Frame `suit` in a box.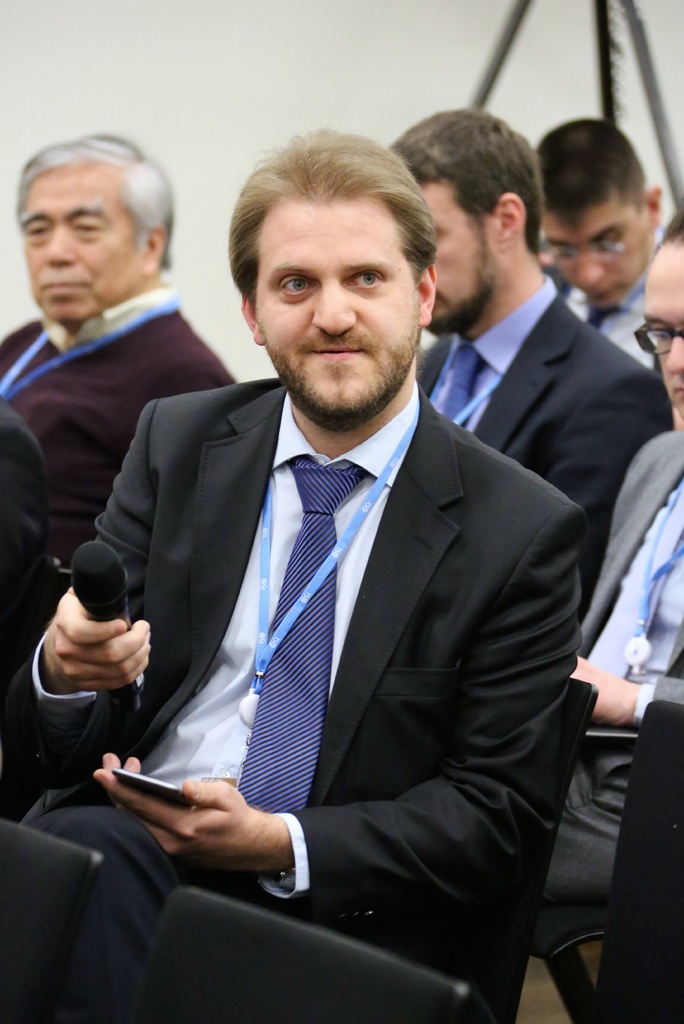
{"left": 418, "top": 270, "right": 674, "bottom": 637}.
